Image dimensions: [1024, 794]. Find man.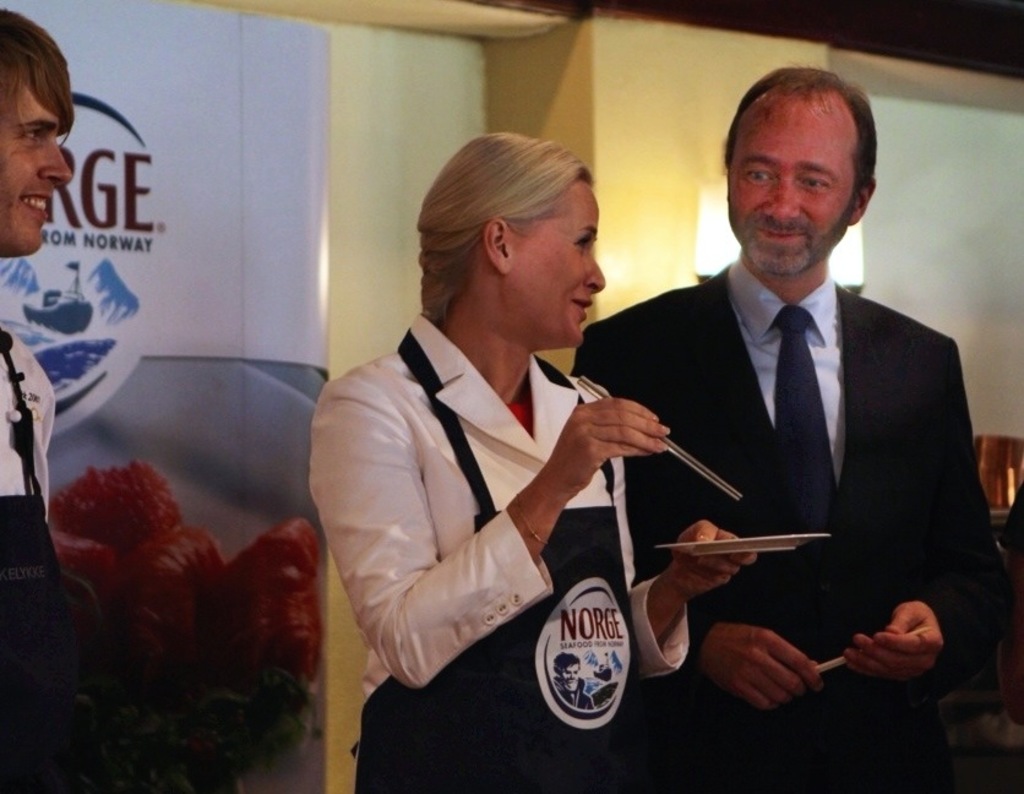
box=[610, 87, 992, 752].
